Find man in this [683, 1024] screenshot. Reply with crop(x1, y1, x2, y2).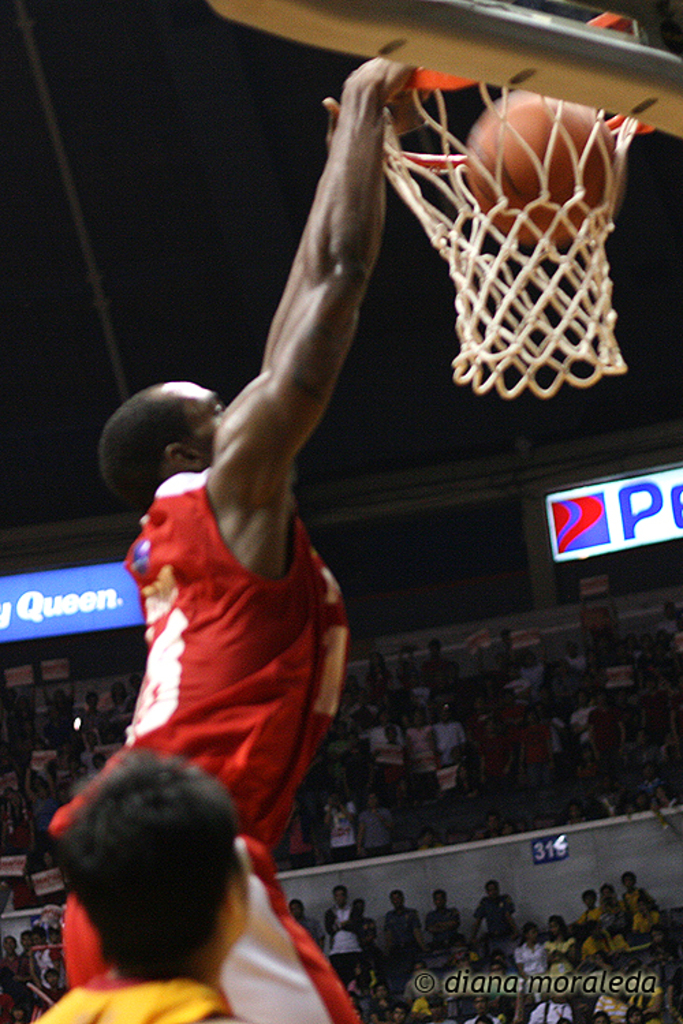
crop(463, 879, 520, 943).
